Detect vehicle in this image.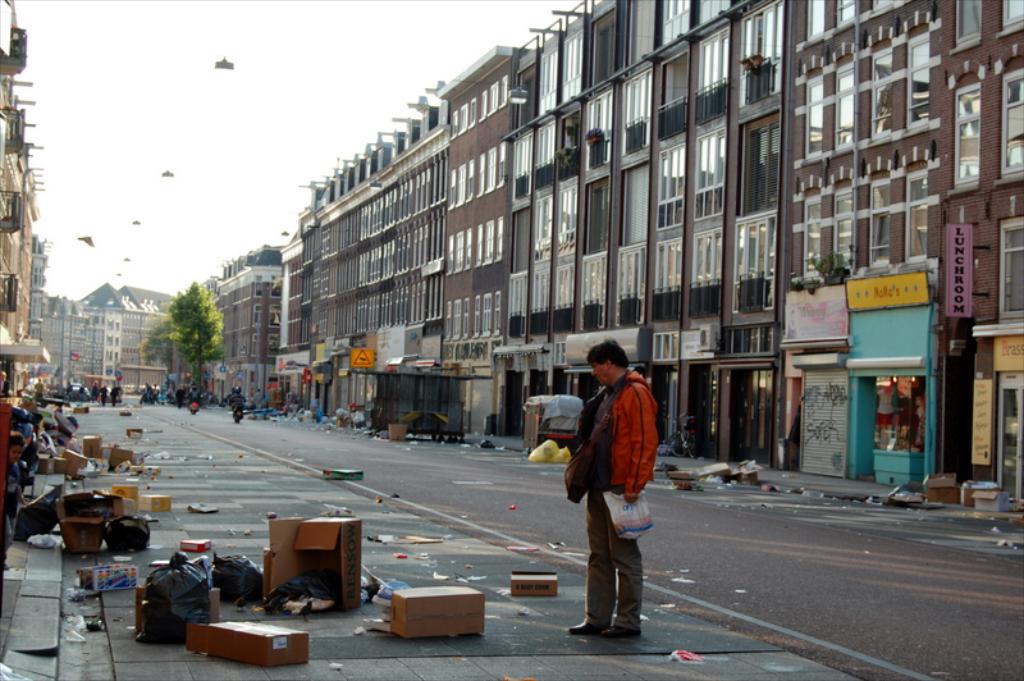
Detection: locate(232, 403, 250, 425).
